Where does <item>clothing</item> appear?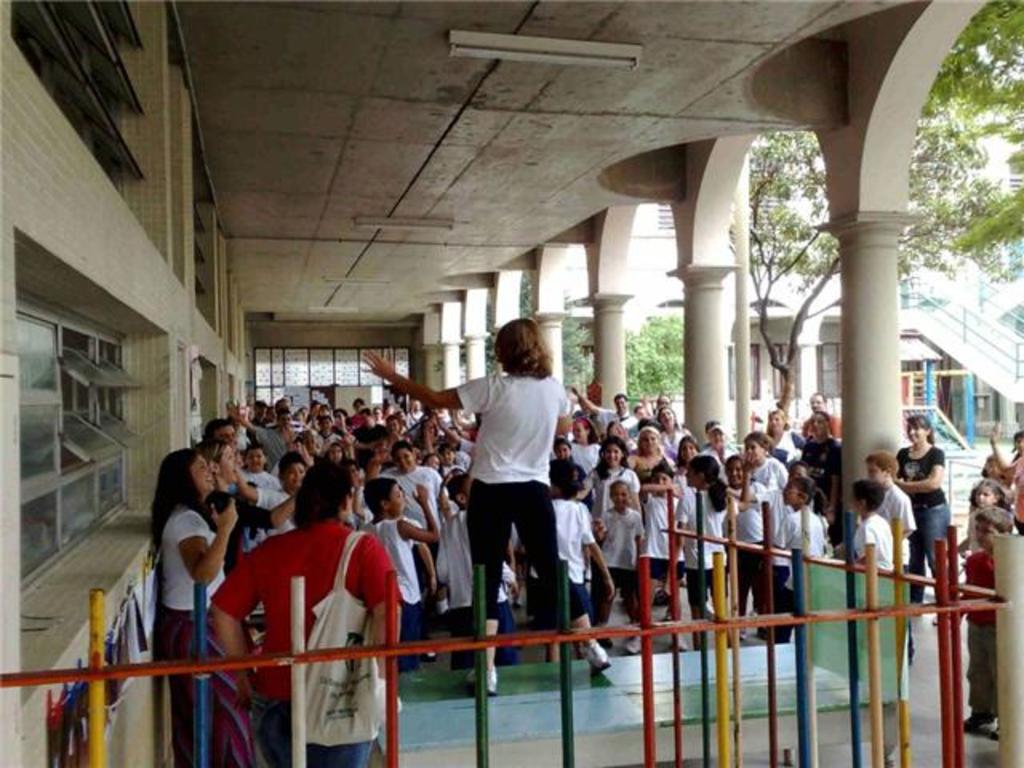
Appears at [left=586, top=501, right=650, bottom=618].
